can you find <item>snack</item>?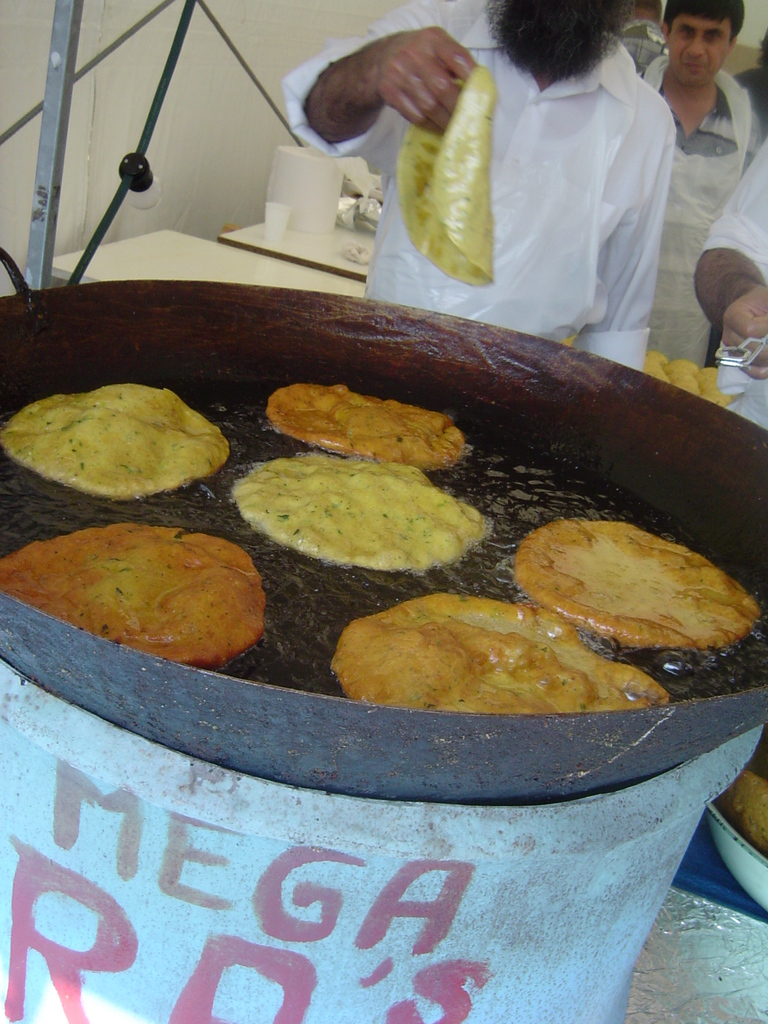
Yes, bounding box: Rect(509, 519, 749, 650).
